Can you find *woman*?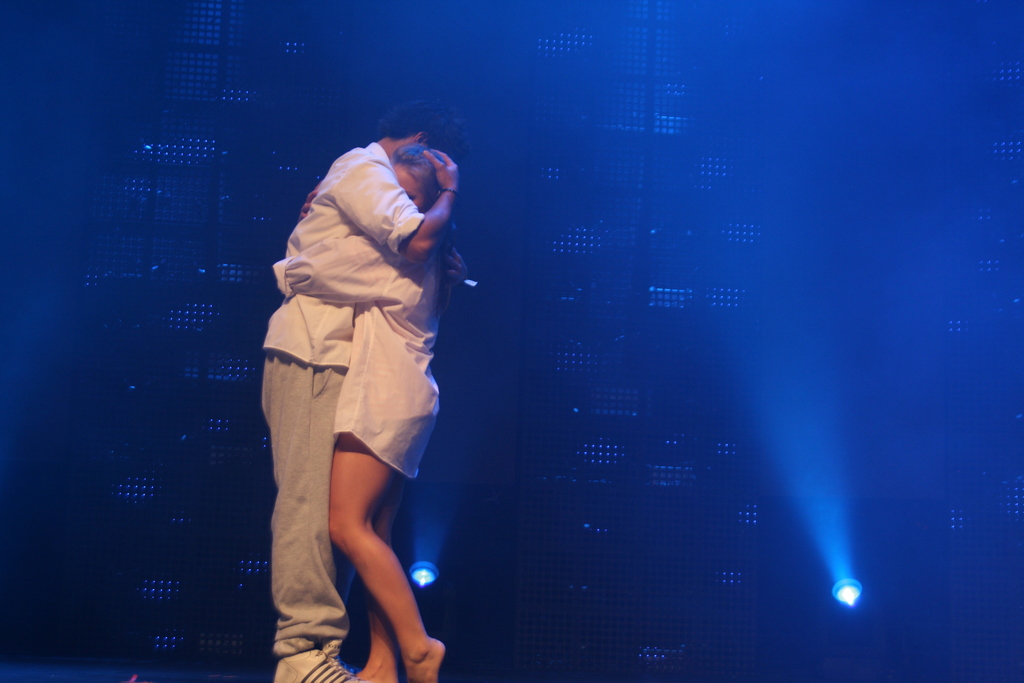
Yes, bounding box: left=280, top=126, right=453, bottom=604.
